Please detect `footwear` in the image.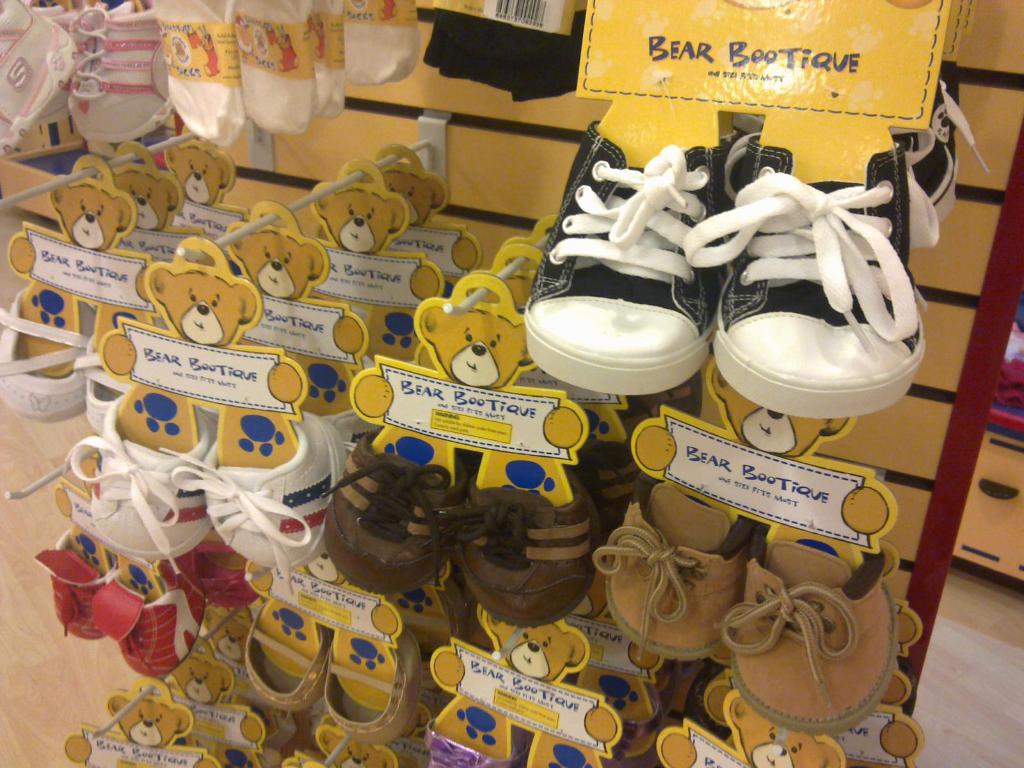
447, 454, 605, 628.
